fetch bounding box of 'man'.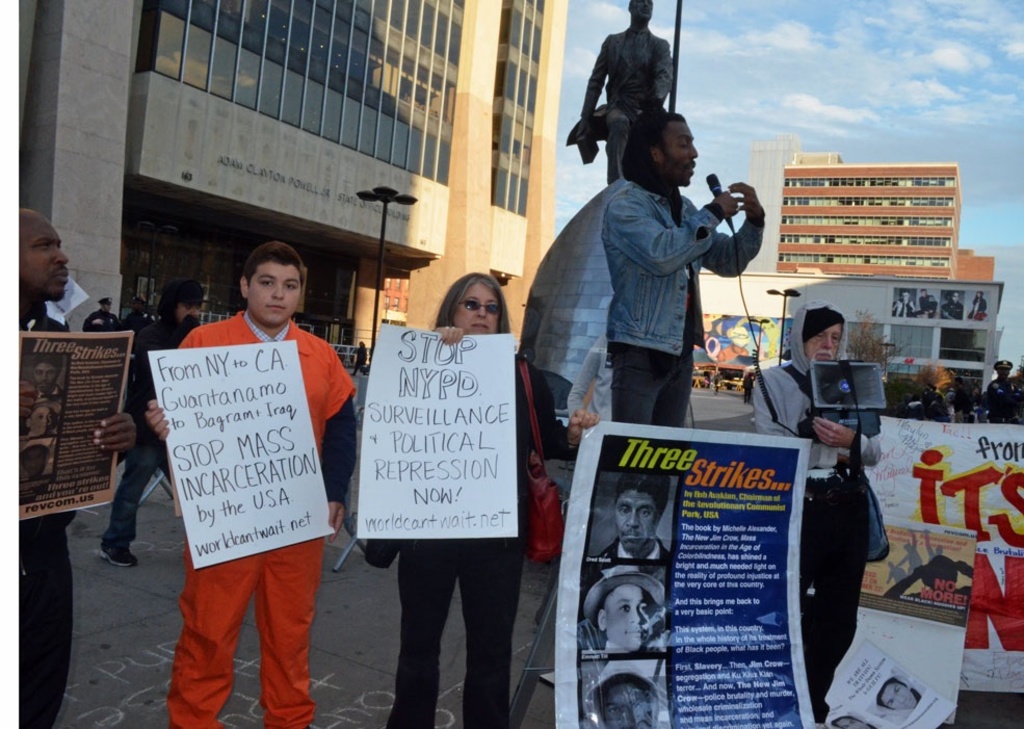
Bbox: [584,562,677,657].
